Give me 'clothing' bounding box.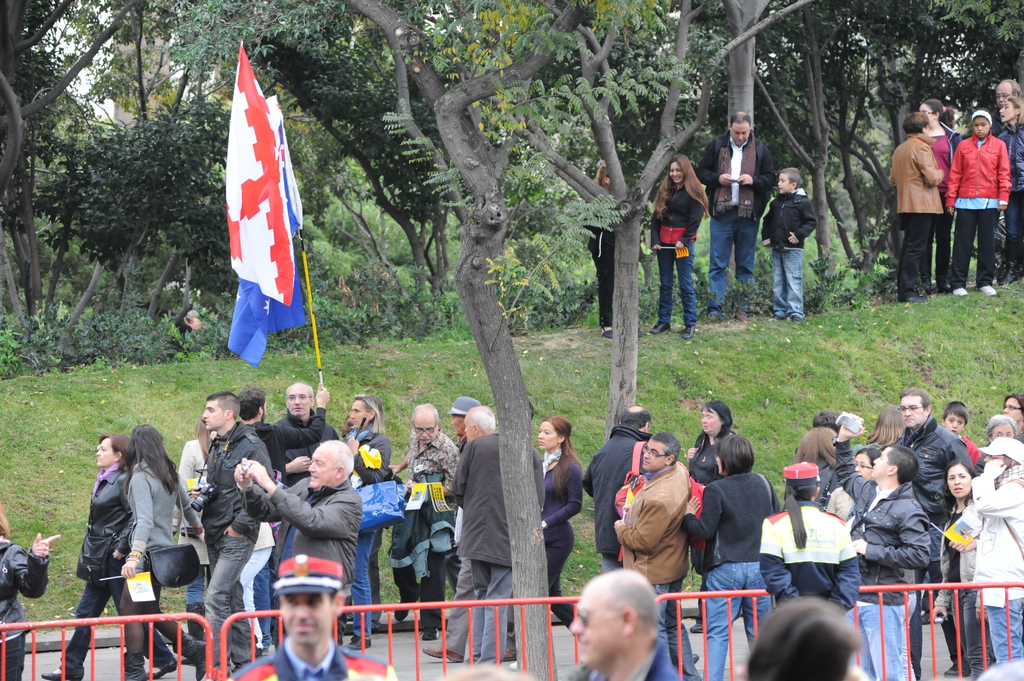
locate(683, 428, 728, 565).
